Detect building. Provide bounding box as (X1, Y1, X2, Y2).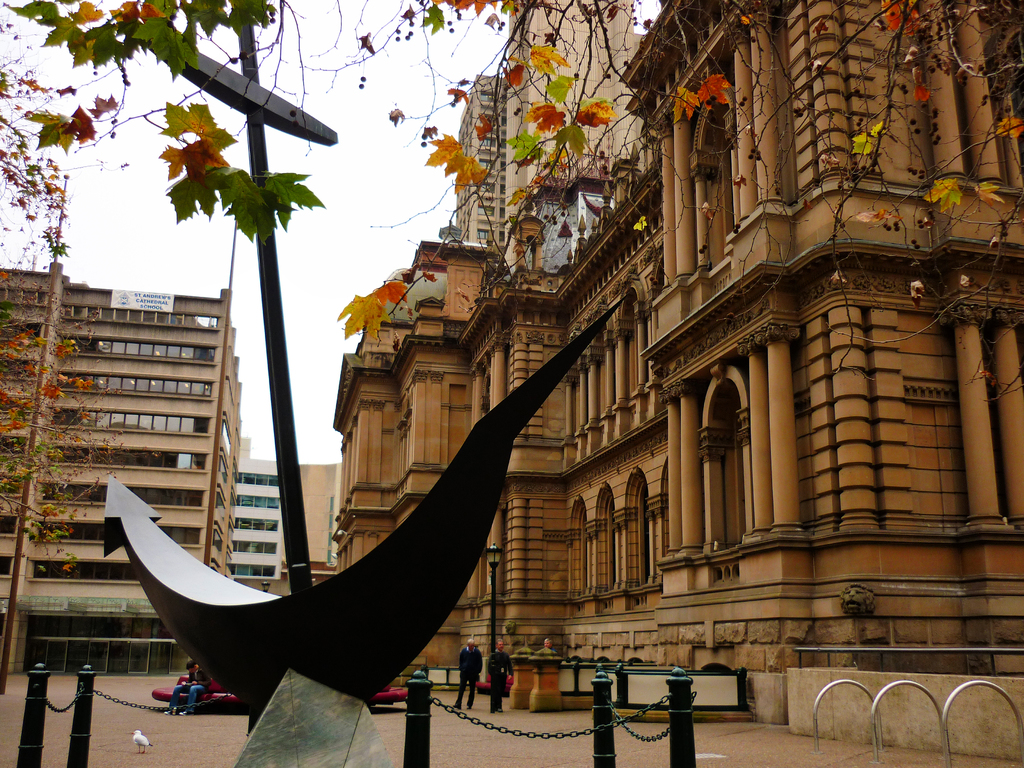
(2, 173, 284, 673).
